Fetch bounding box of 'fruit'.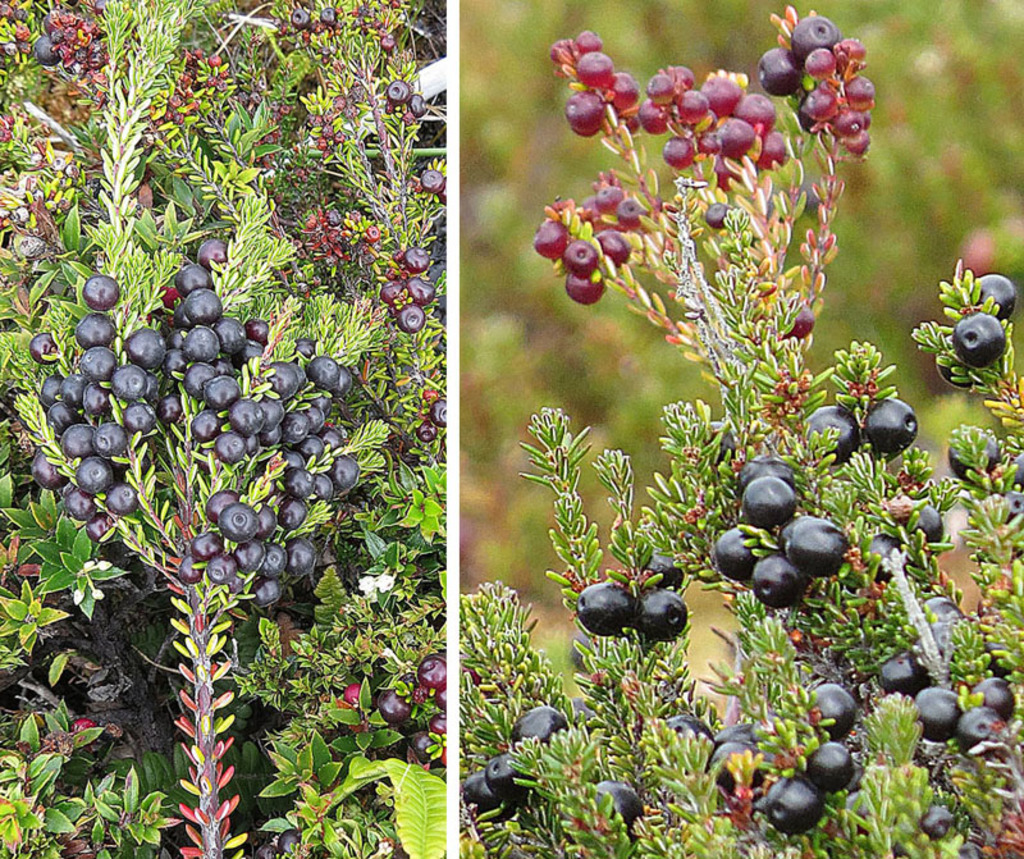
Bbox: detection(420, 170, 447, 195).
